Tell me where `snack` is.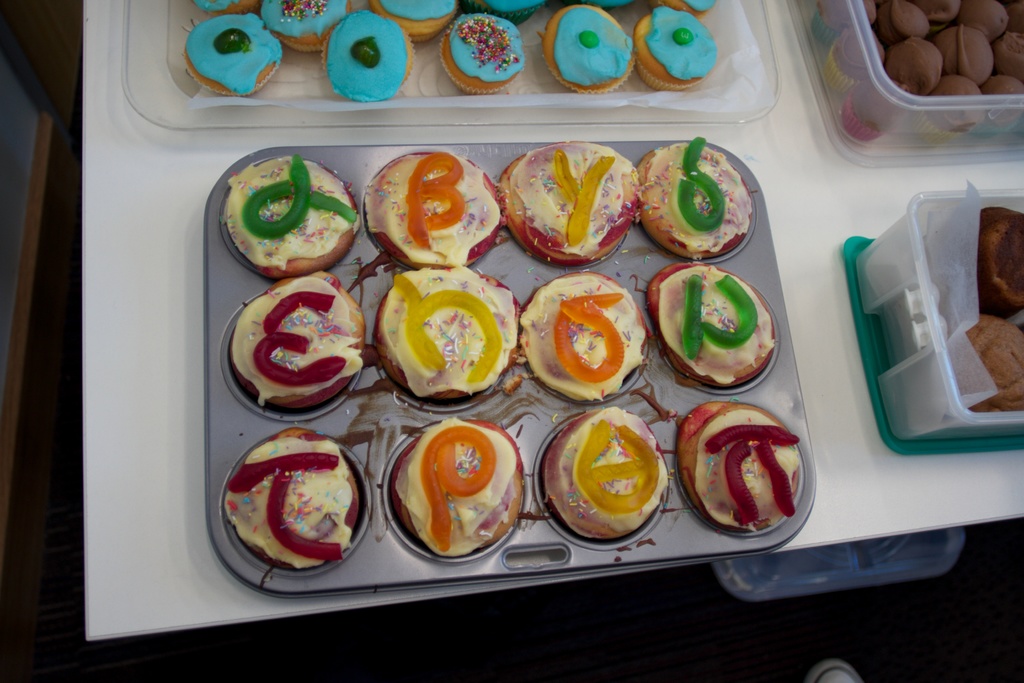
`snack` is at bbox=[389, 418, 522, 559].
